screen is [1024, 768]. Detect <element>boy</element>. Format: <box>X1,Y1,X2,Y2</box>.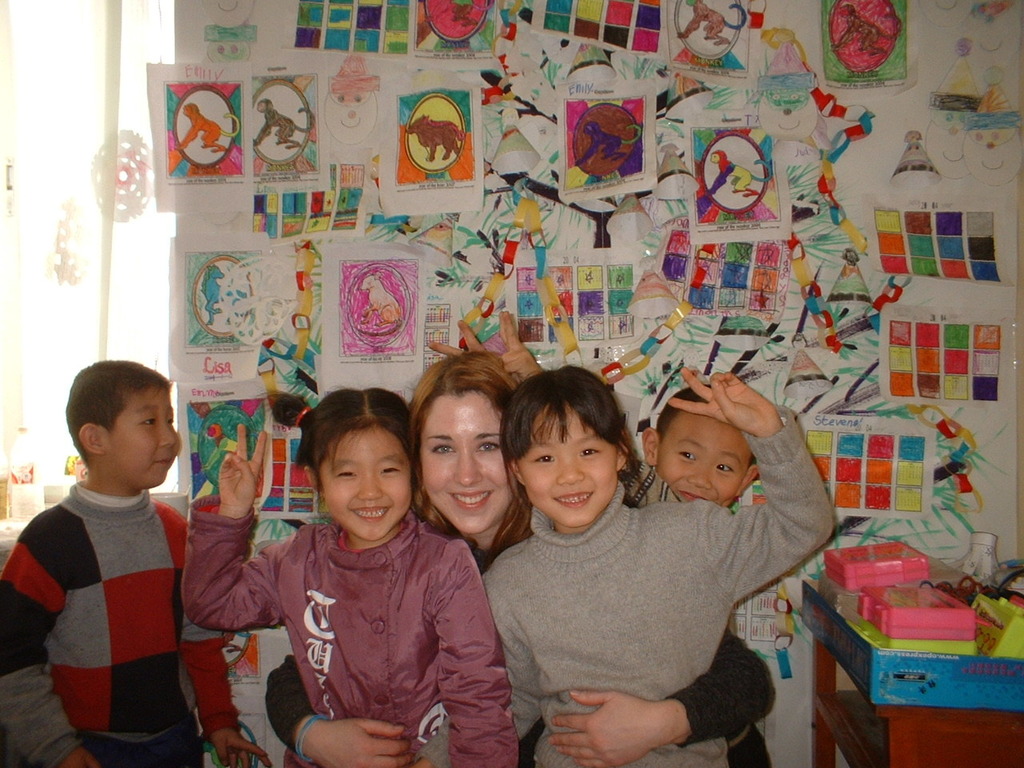
<box>634,388,774,767</box>.
